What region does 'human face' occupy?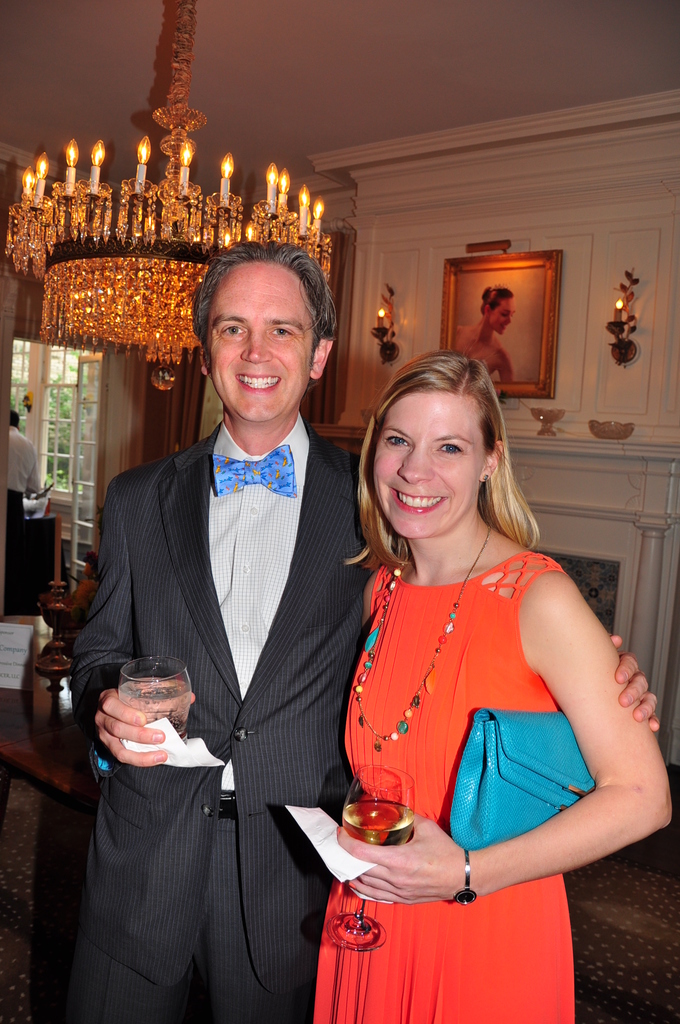
crop(198, 250, 317, 421).
